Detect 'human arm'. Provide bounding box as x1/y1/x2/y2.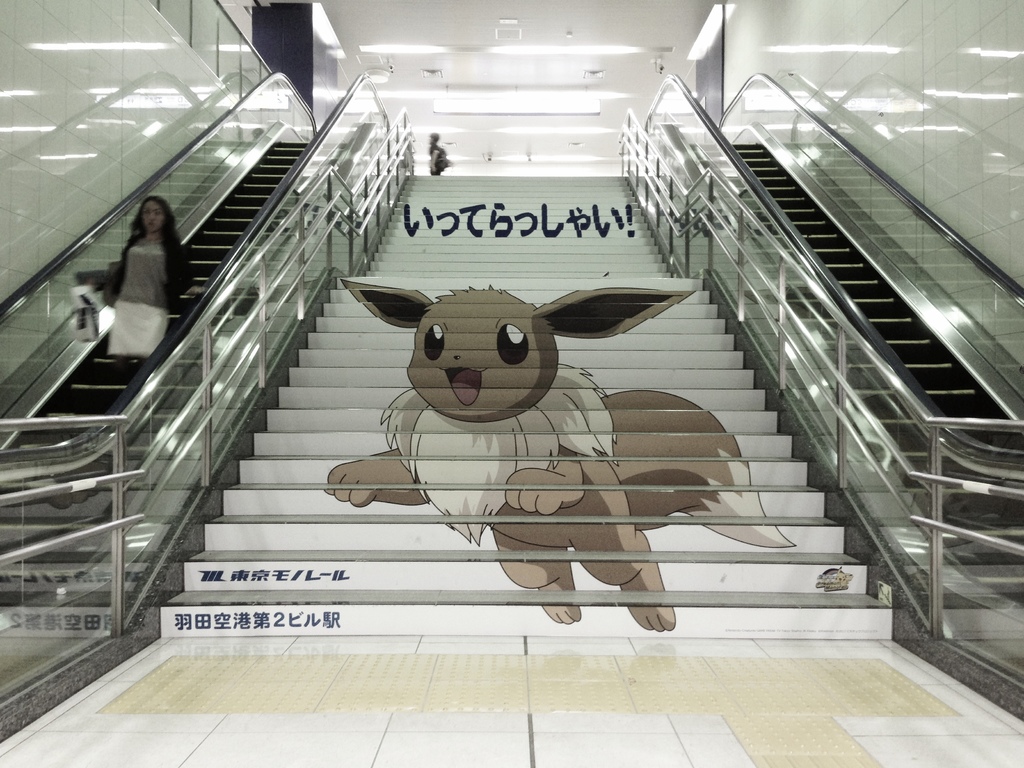
502/439/589/515.
